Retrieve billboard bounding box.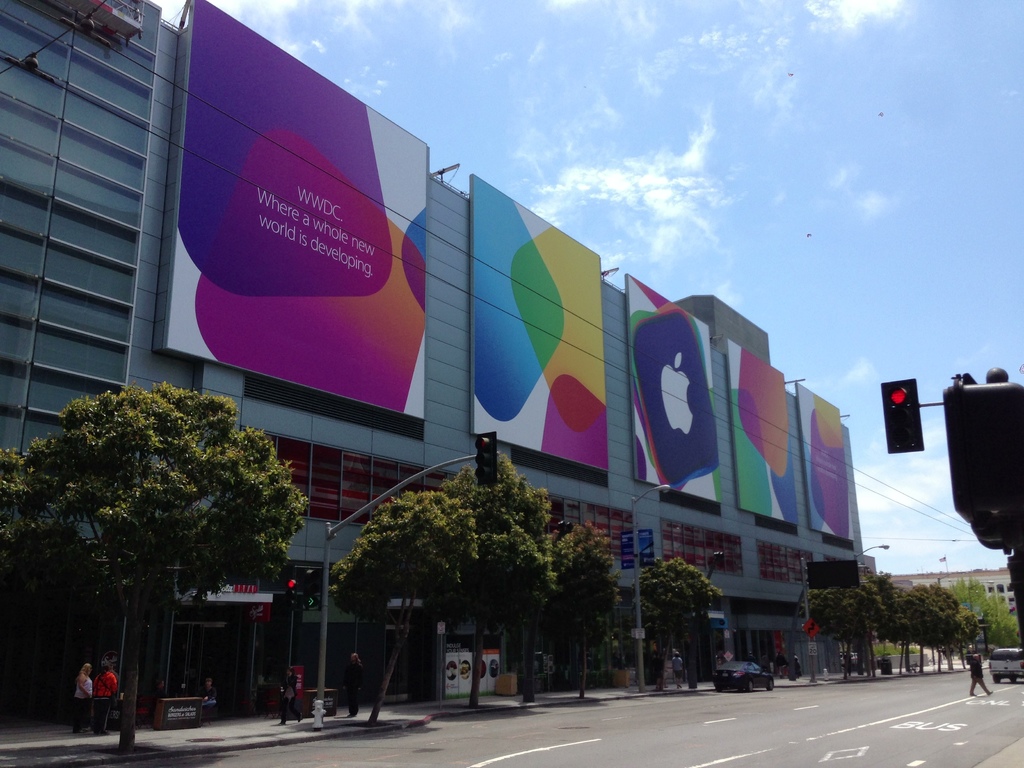
Bounding box: [x1=794, y1=384, x2=849, y2=536].
